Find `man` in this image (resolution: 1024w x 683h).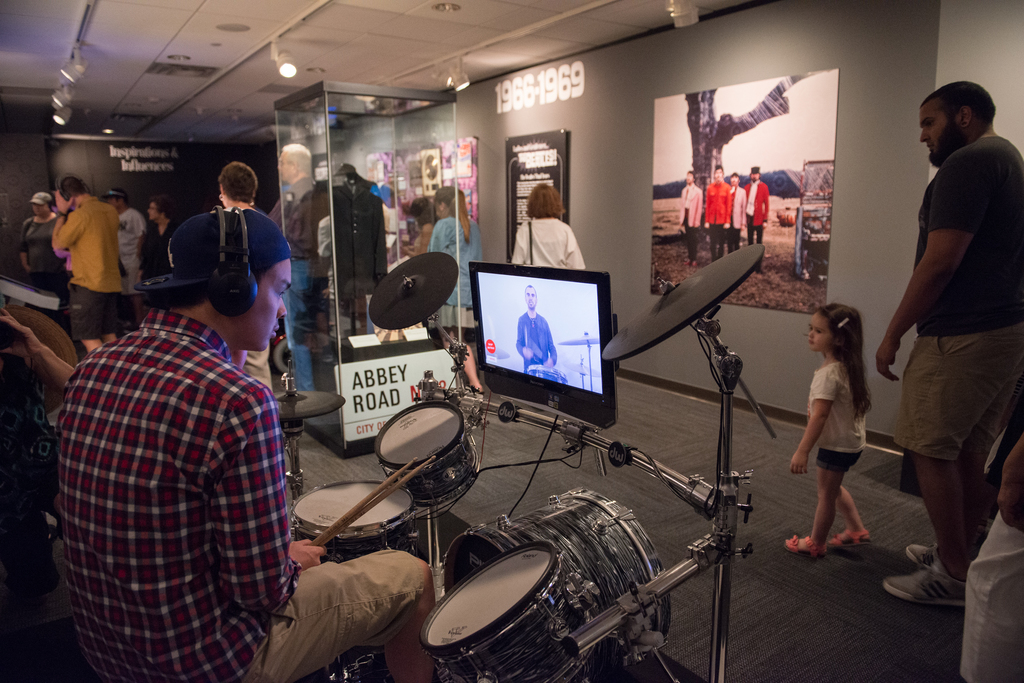
(left=746, top=163, right=771, bottom=246).
